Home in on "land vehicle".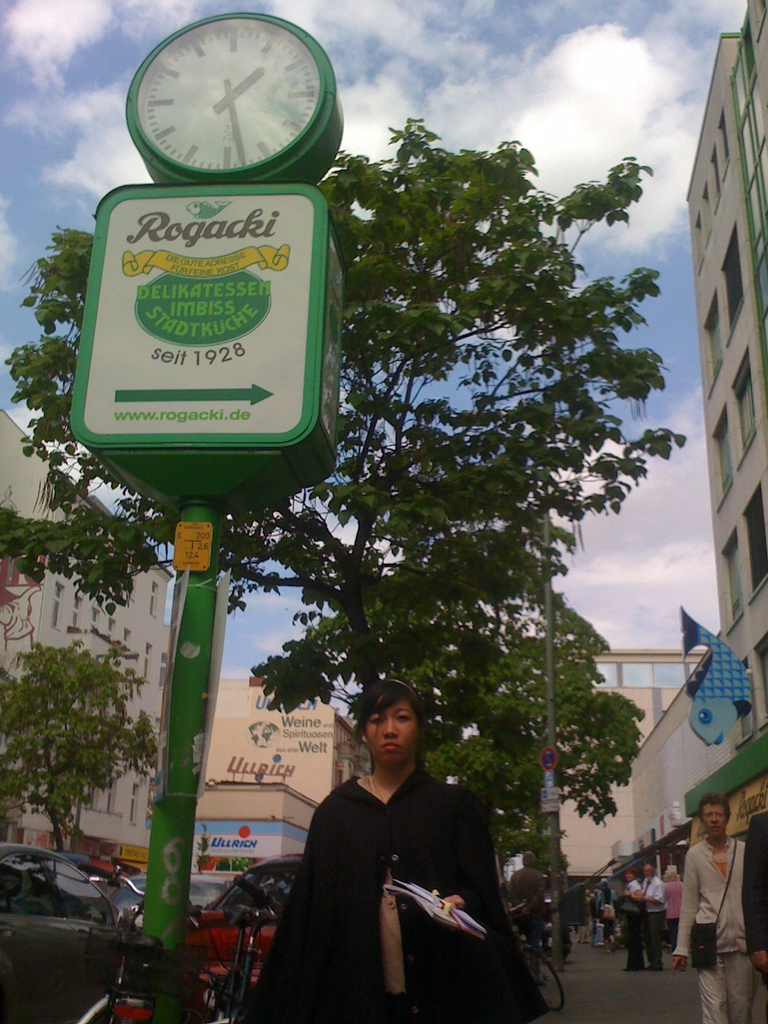
Homed in at pyautogui.locateOnScreen(510, 898, 566, 1013).
